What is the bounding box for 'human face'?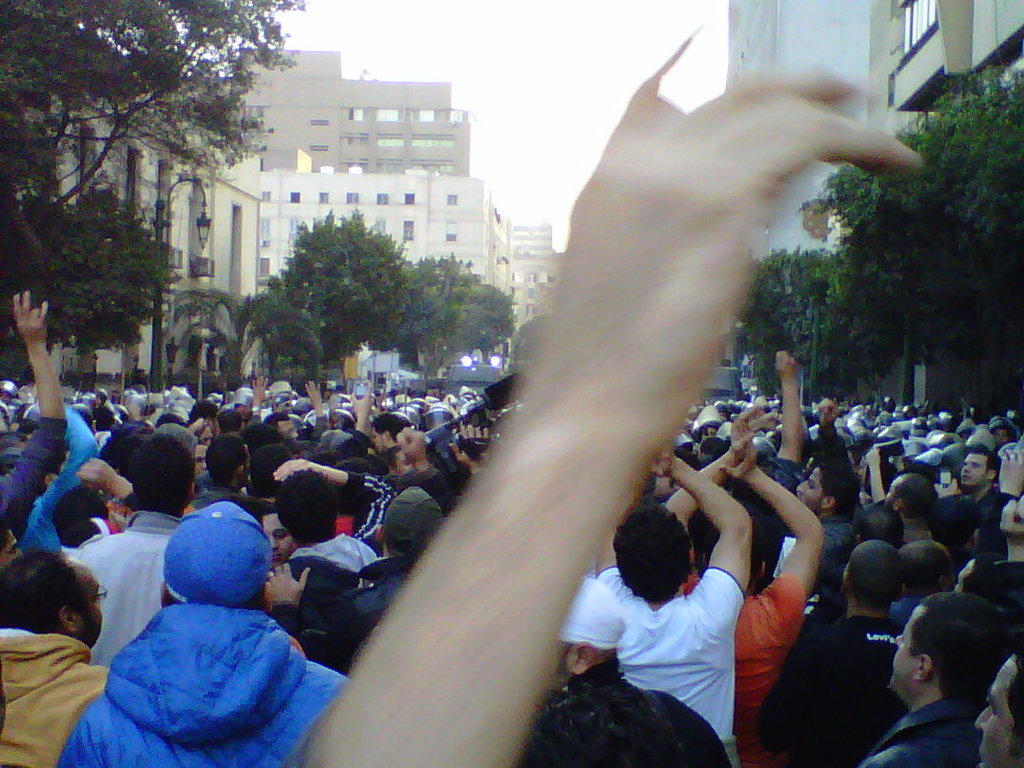
<bbox>973, 658, 1017, 767</bbox>.
